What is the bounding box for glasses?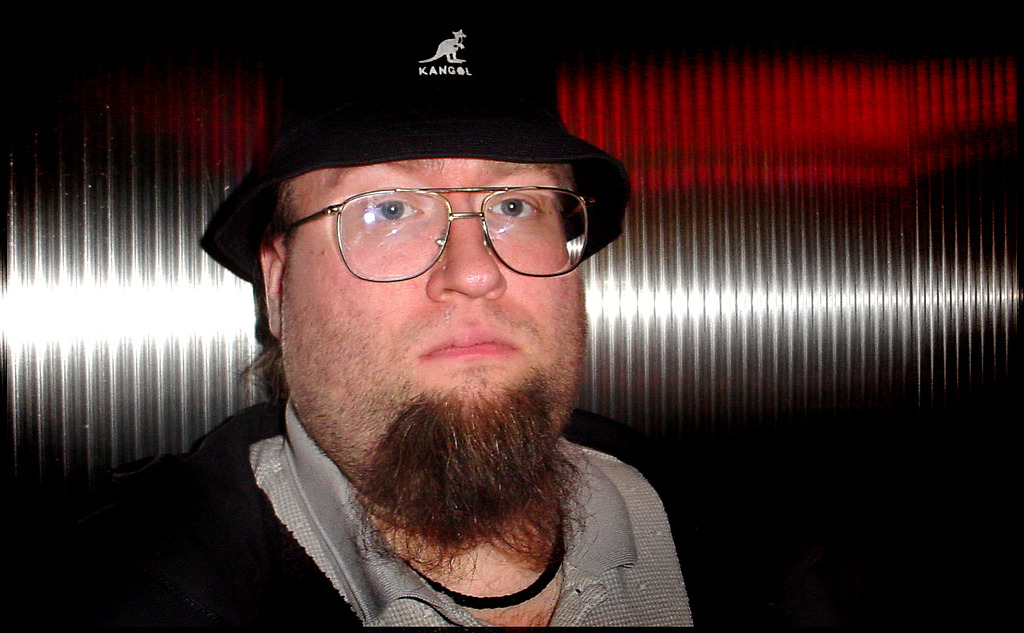
box=[275, 185, 597, 285].
